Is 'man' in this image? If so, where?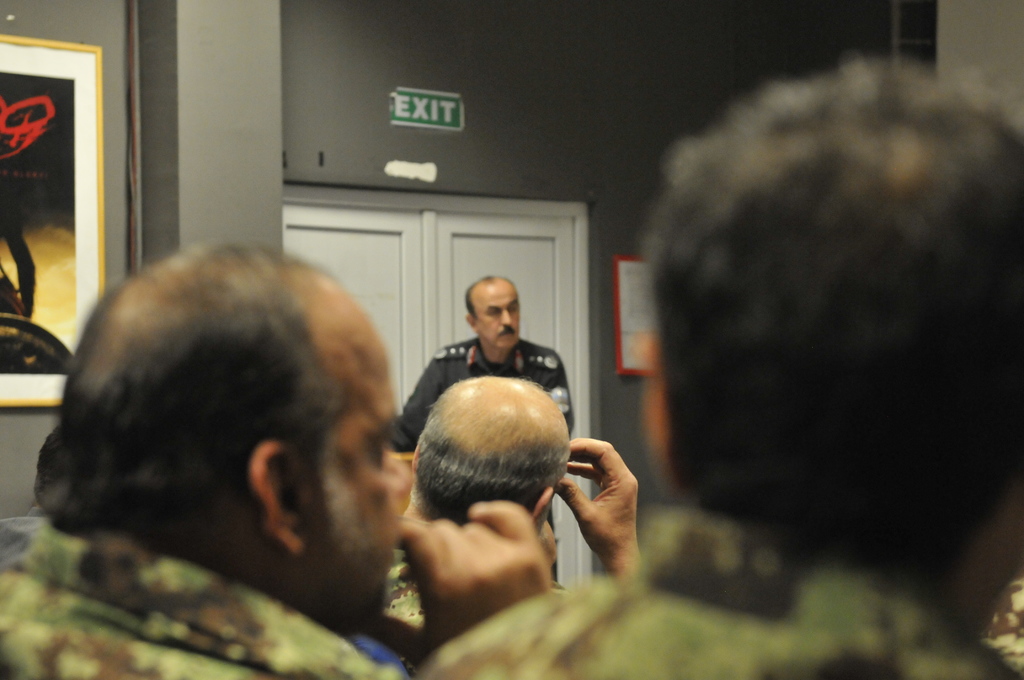
Yes, at 0/237/417/679.
